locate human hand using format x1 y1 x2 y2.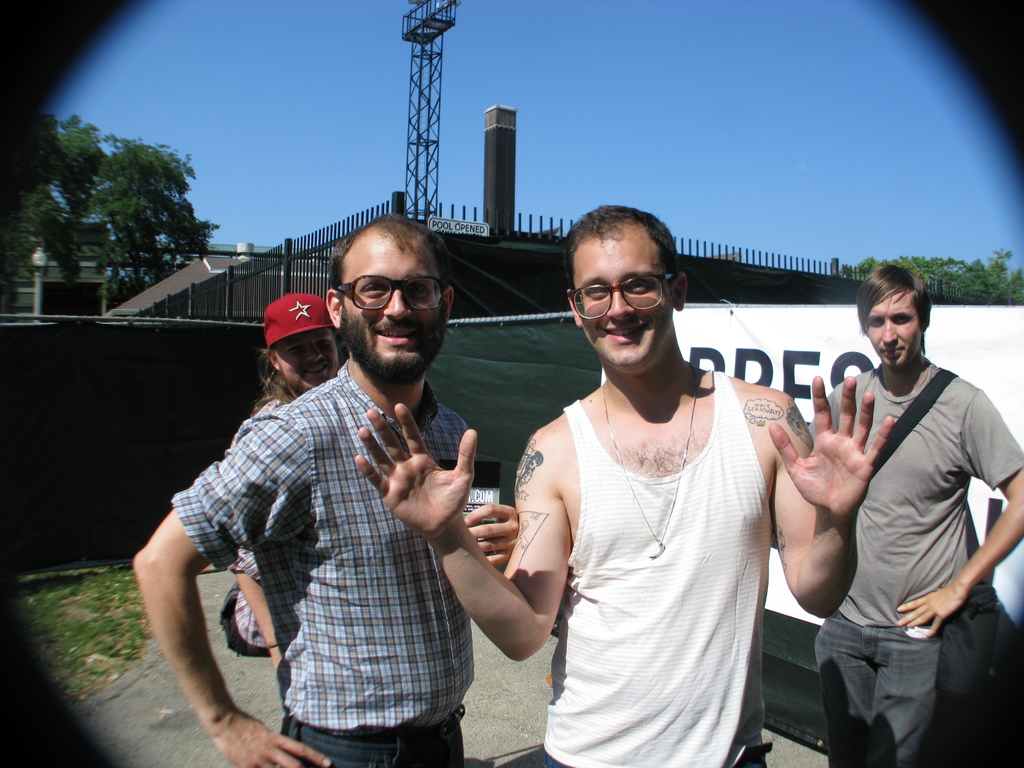
205 712 334 767.
